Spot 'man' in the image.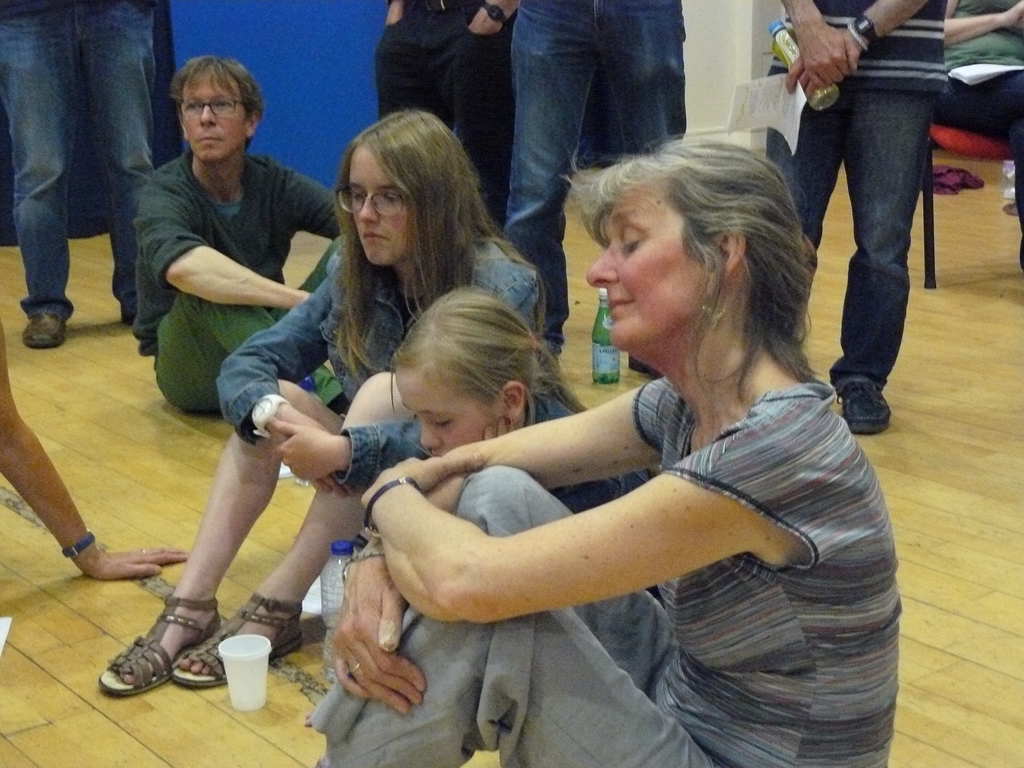
'man' found at bbox(757, 0, 952, 439).
